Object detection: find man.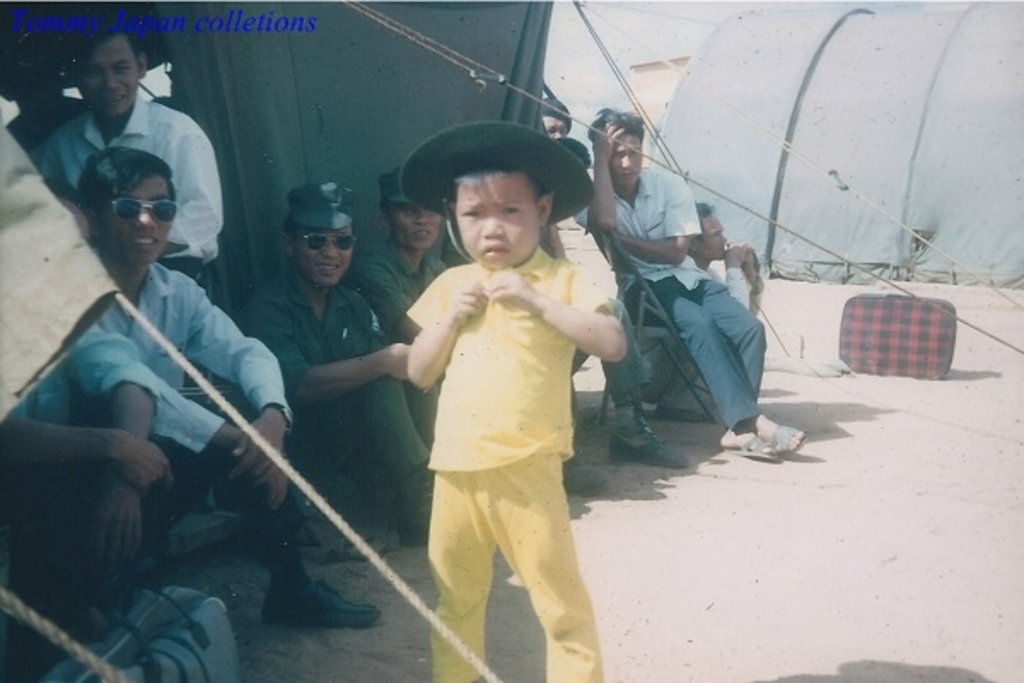
detection(63, 147, 382, 627).
